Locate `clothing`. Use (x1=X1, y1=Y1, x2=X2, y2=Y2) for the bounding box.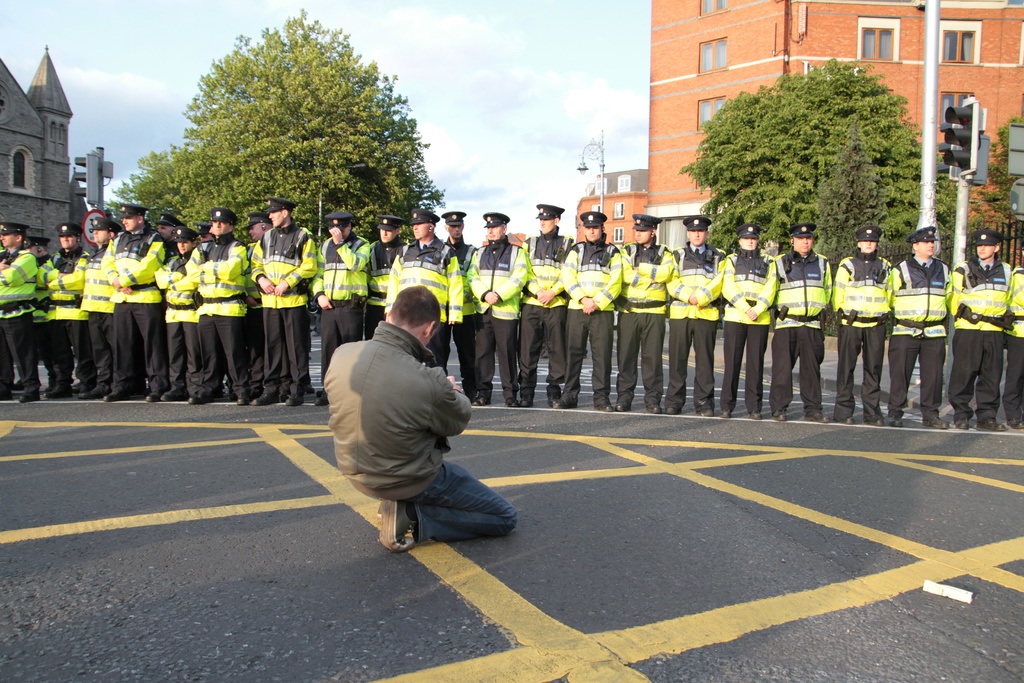
(x1=322, y1=322, x2=520, y2=539).
